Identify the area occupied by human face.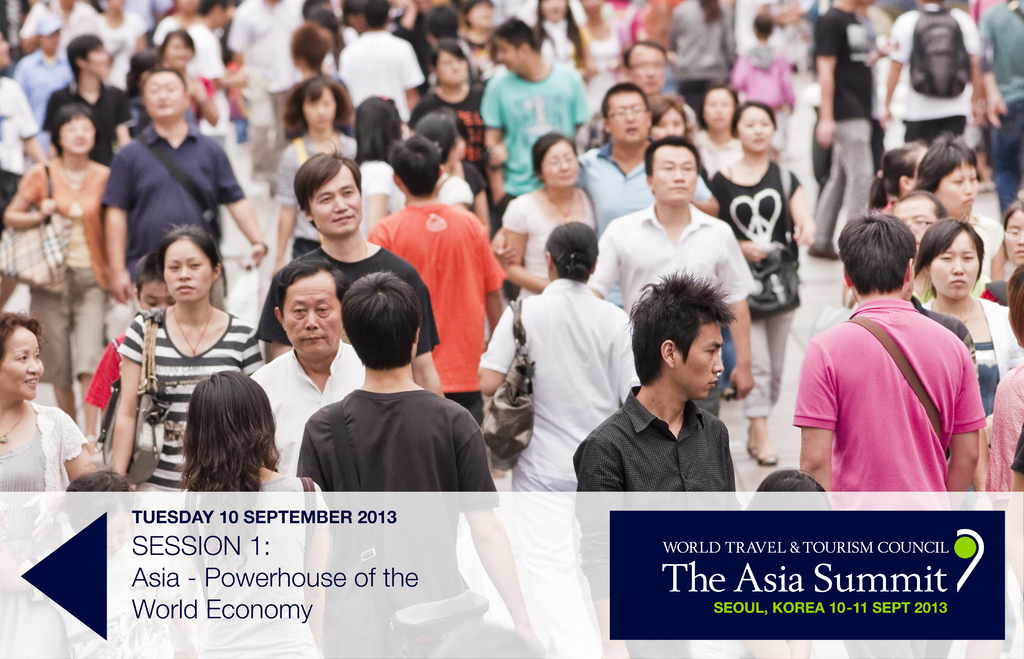
Area: 930, 229, 981, 300.
